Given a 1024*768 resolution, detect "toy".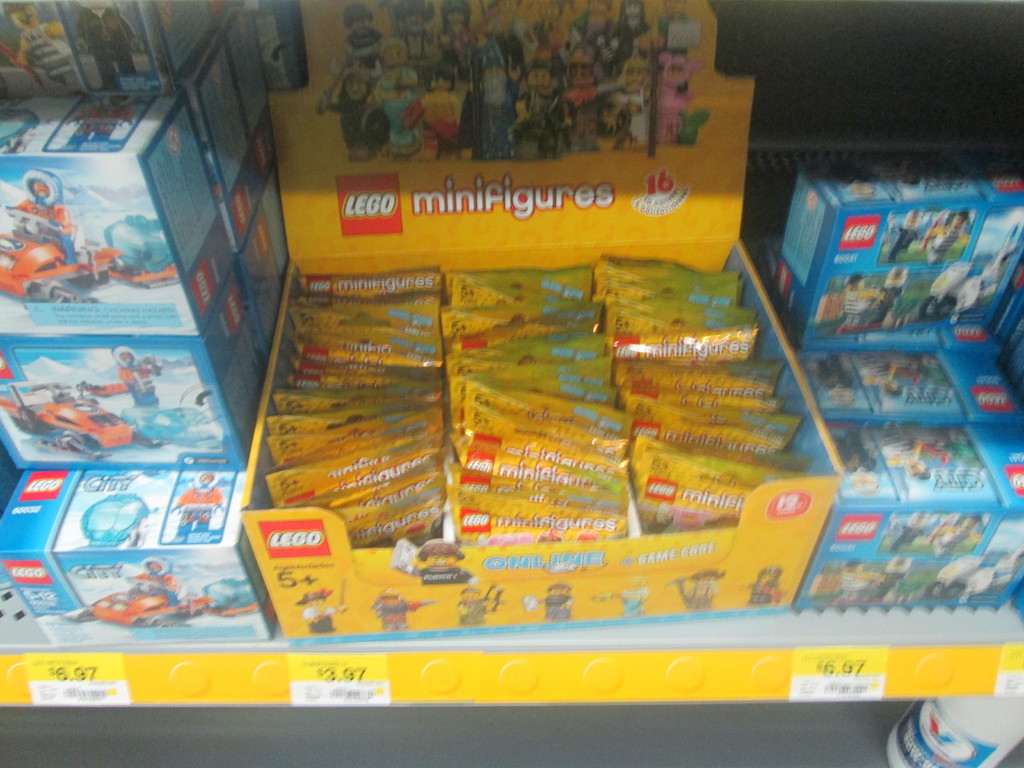
rect(170, 470, 227, 542).
